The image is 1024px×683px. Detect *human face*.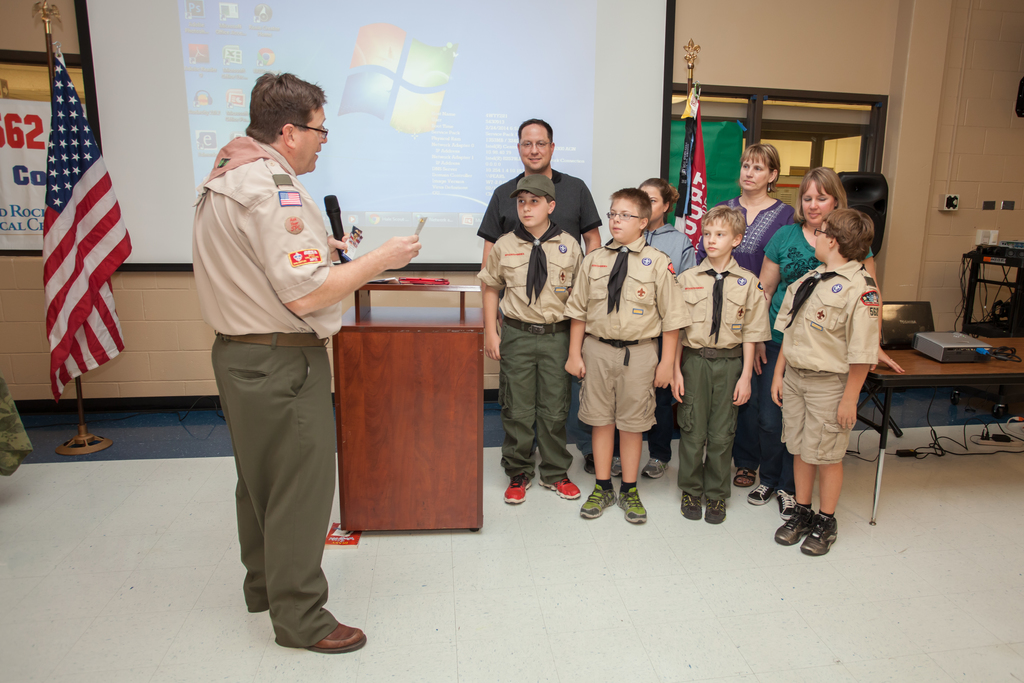
Detection: {"x1": 646, "y1": 185, "x2": 662, "y2": 222}.
